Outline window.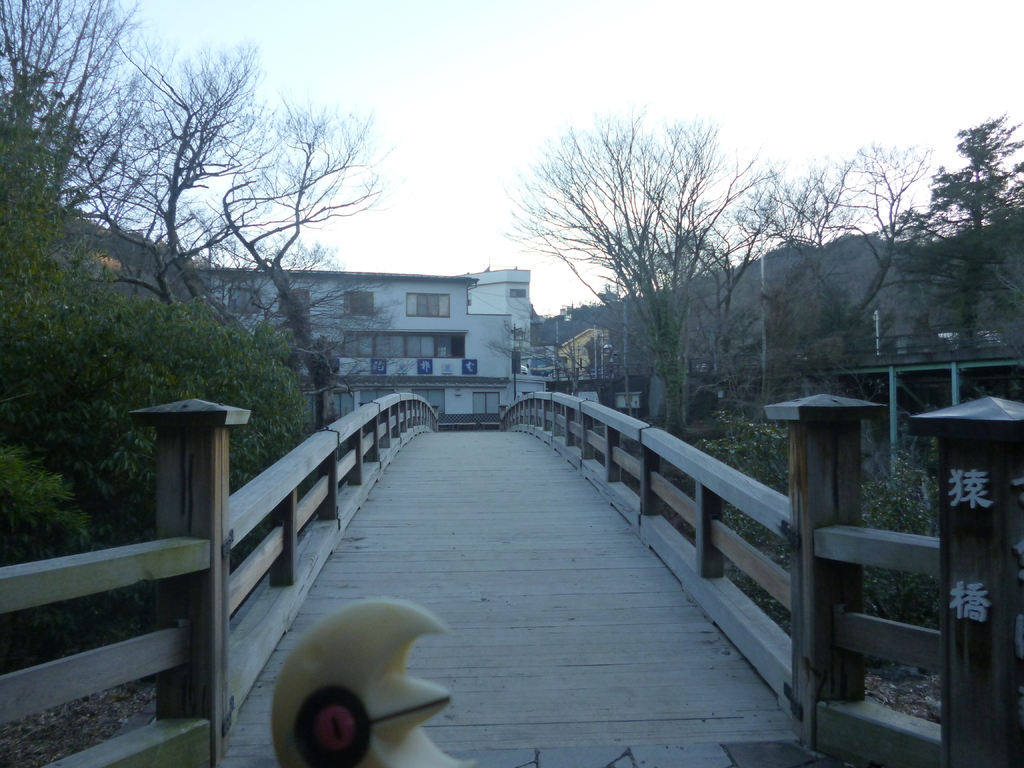
Outline: crop(348, 292, 376, 318).
